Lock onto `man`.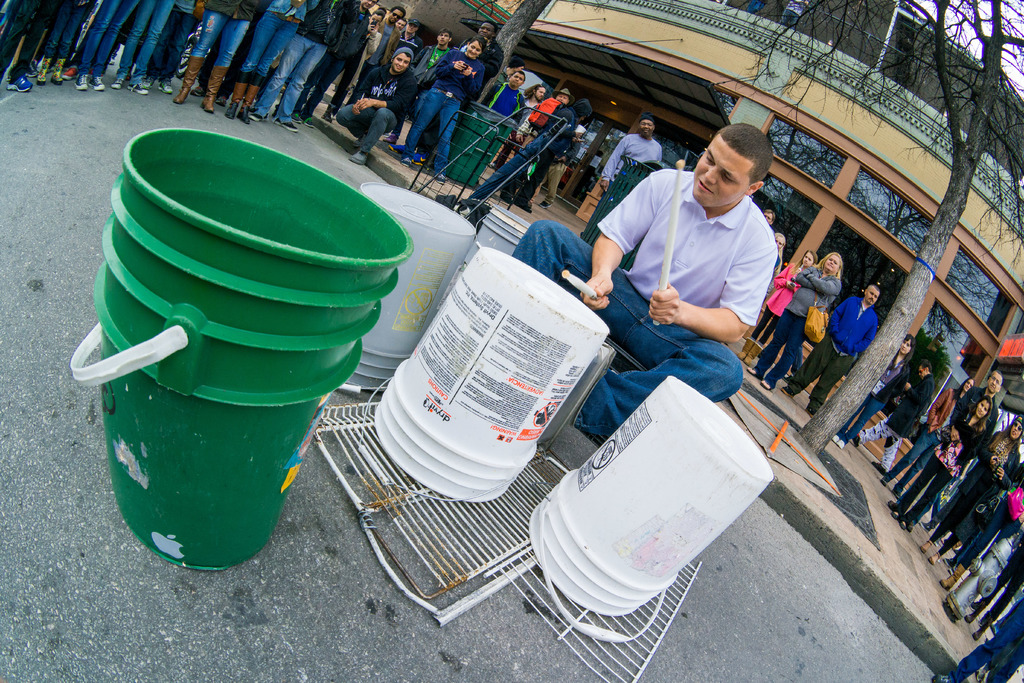
Locked: 493 85 544 168.
